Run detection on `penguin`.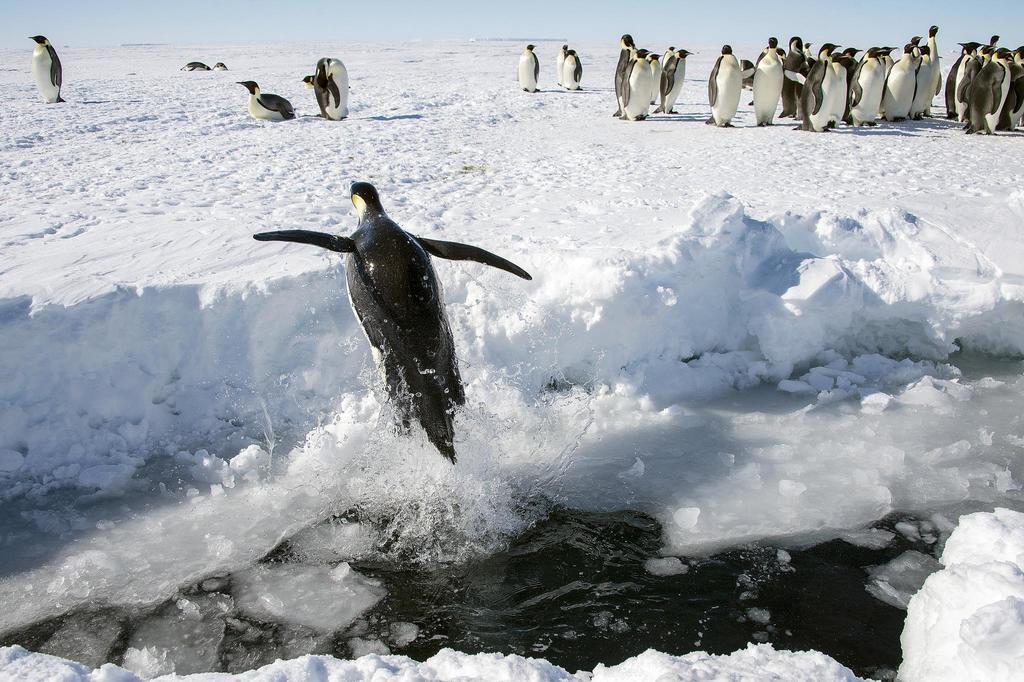
Result: l=880, t=38, r=921, b=119.
